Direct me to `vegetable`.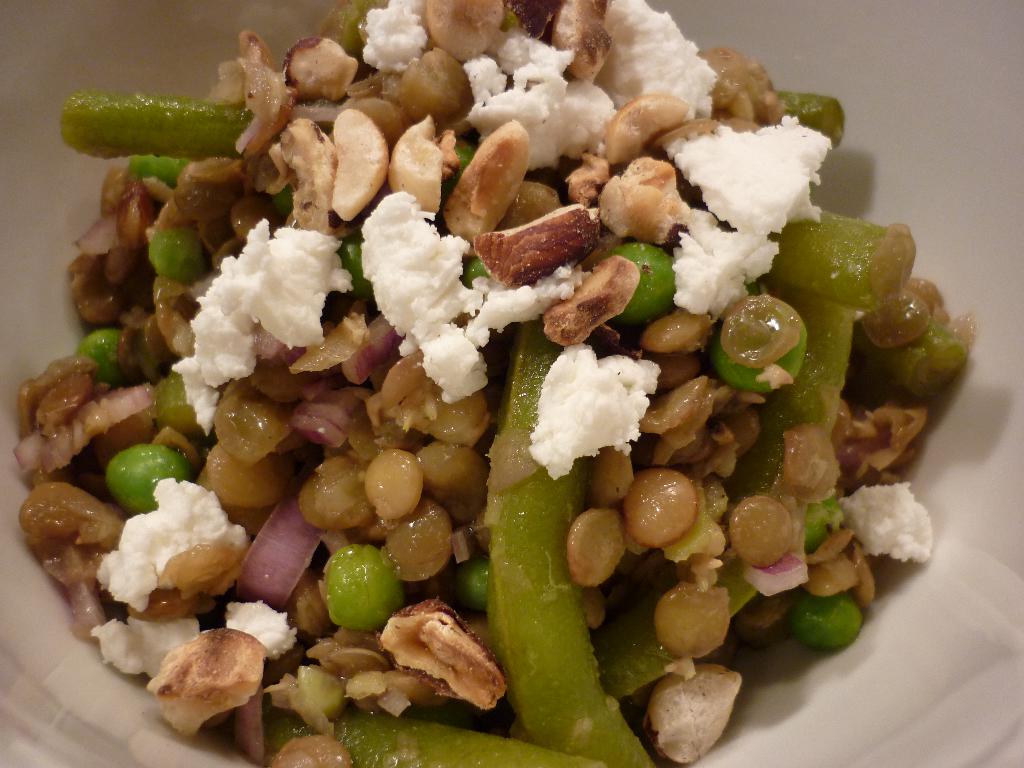
Direction: x1=71 y1=330 x2=144 y2=384.
